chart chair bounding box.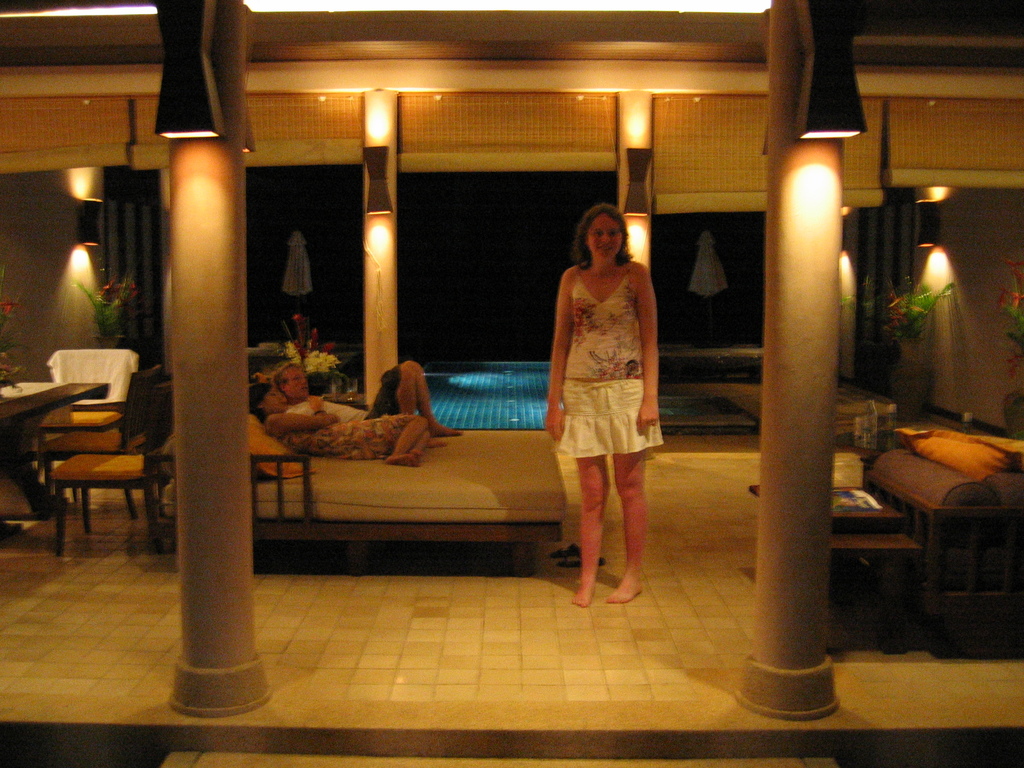
Charted: [49,380,173,558].
